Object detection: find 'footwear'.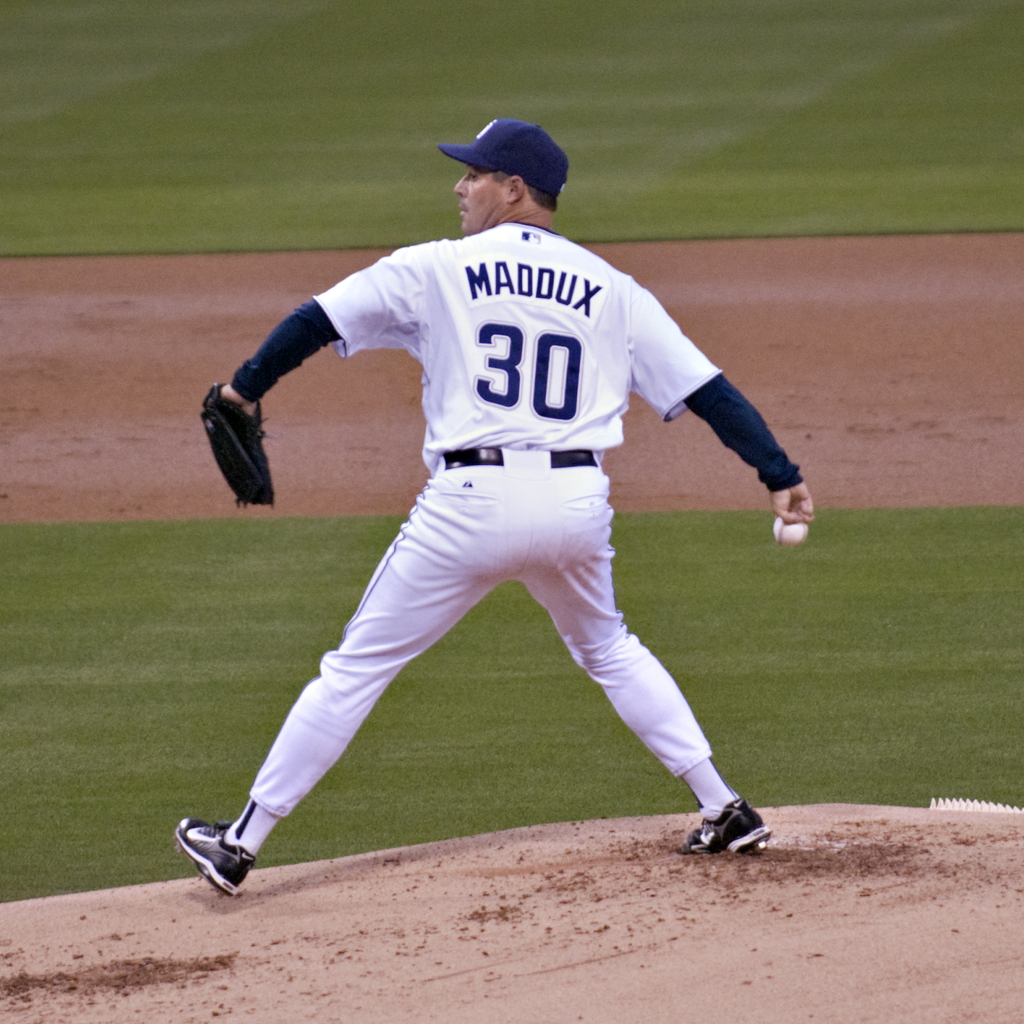
Rect(670, 800, 776, 860).
